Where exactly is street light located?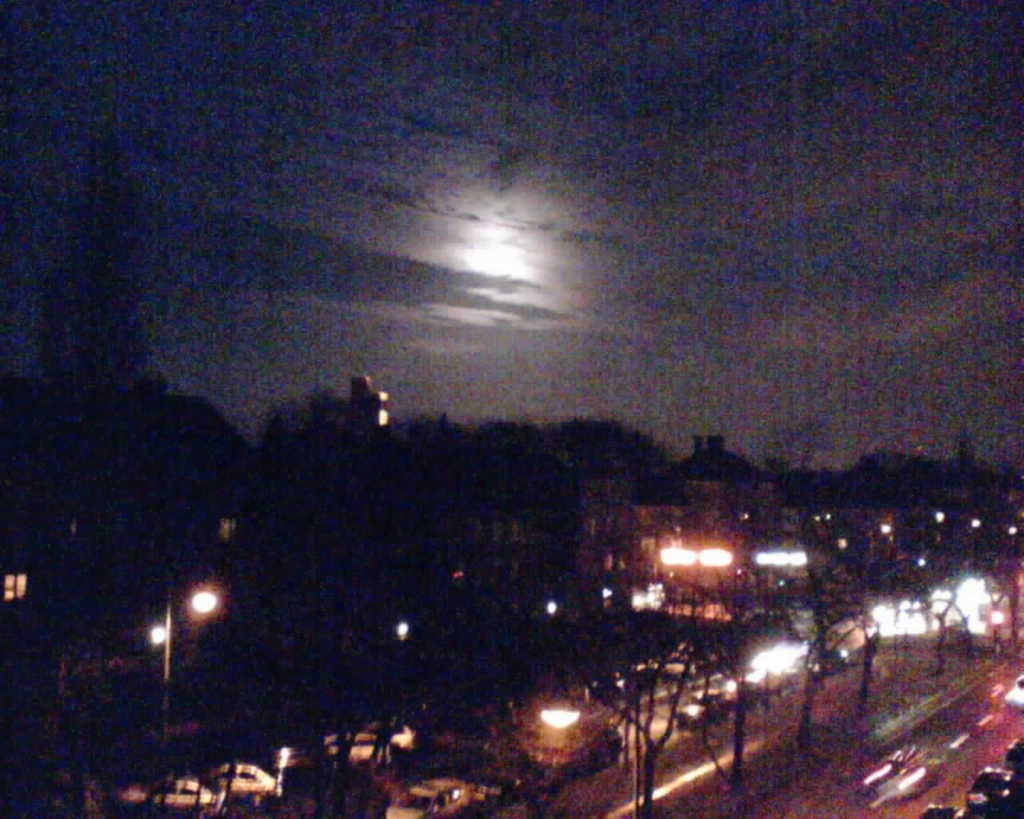
Its bounding box is left=161, top=597, right=214, bottom=766.
